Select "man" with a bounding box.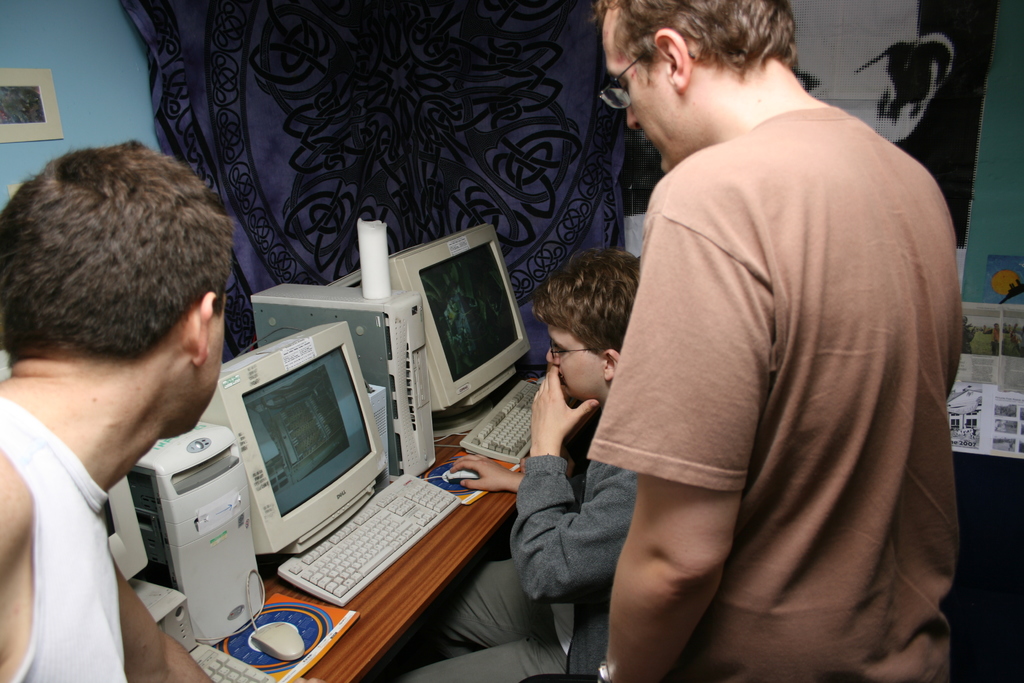
box=[564, 0, 979, 673].
